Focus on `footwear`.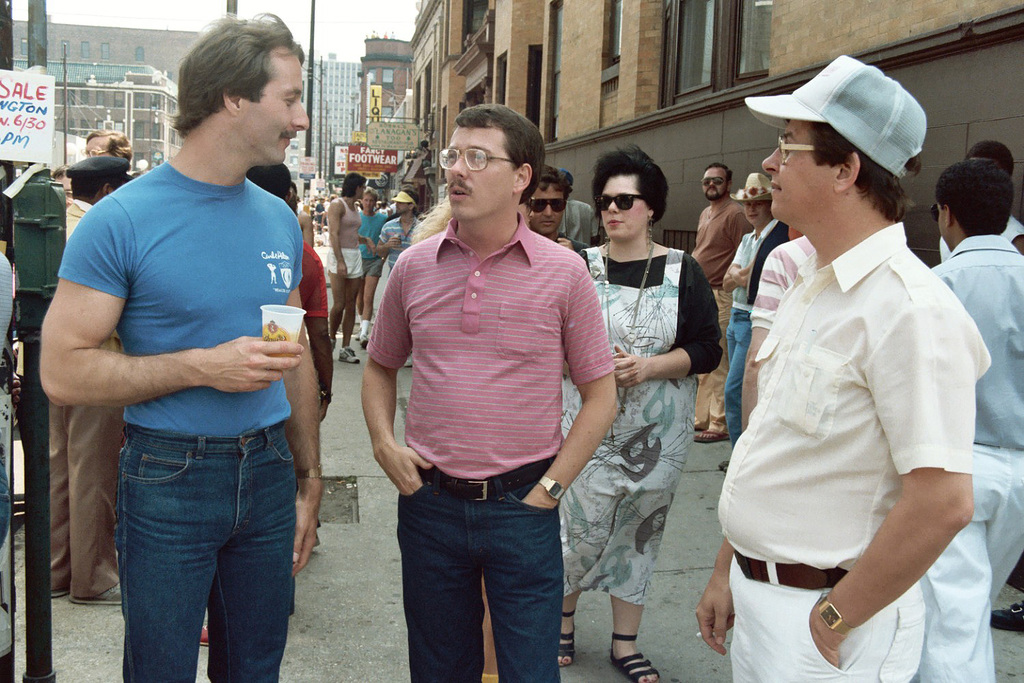
Focused at x1=74, y1=582, x2=126, y2=603.
